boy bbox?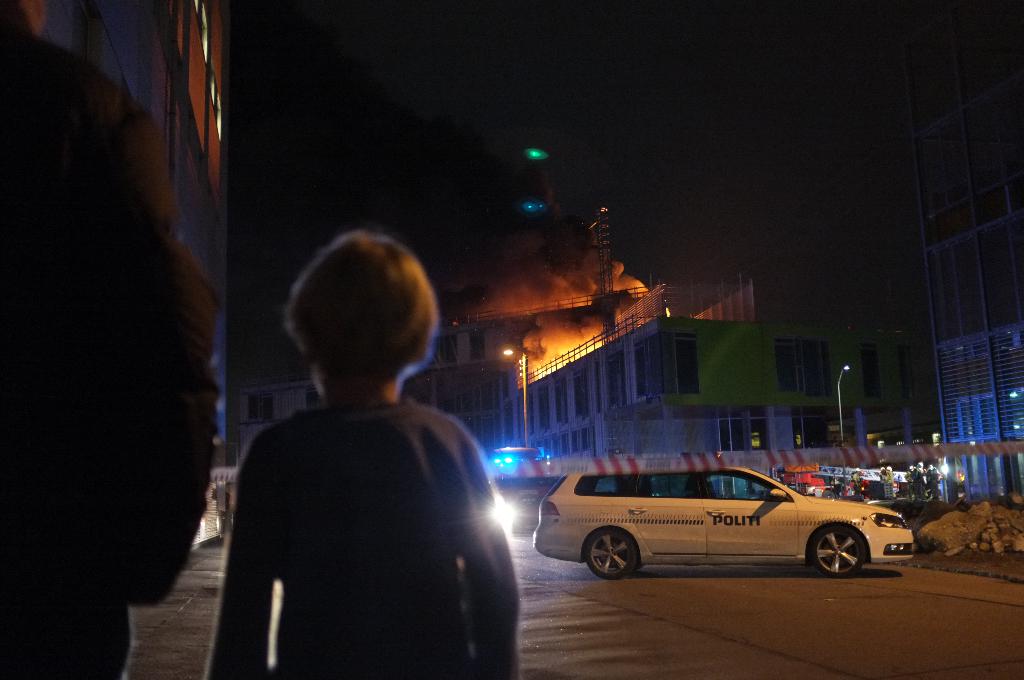
188, 211, 529, 679
